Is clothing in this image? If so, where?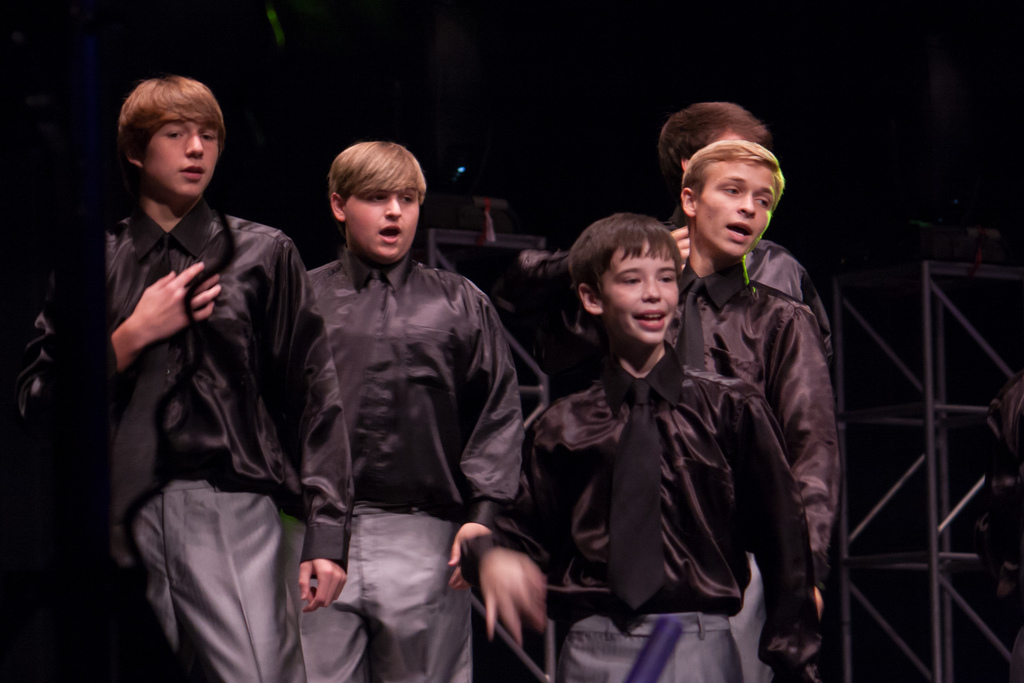
Yes, at region(285, 254, 523, 682).
